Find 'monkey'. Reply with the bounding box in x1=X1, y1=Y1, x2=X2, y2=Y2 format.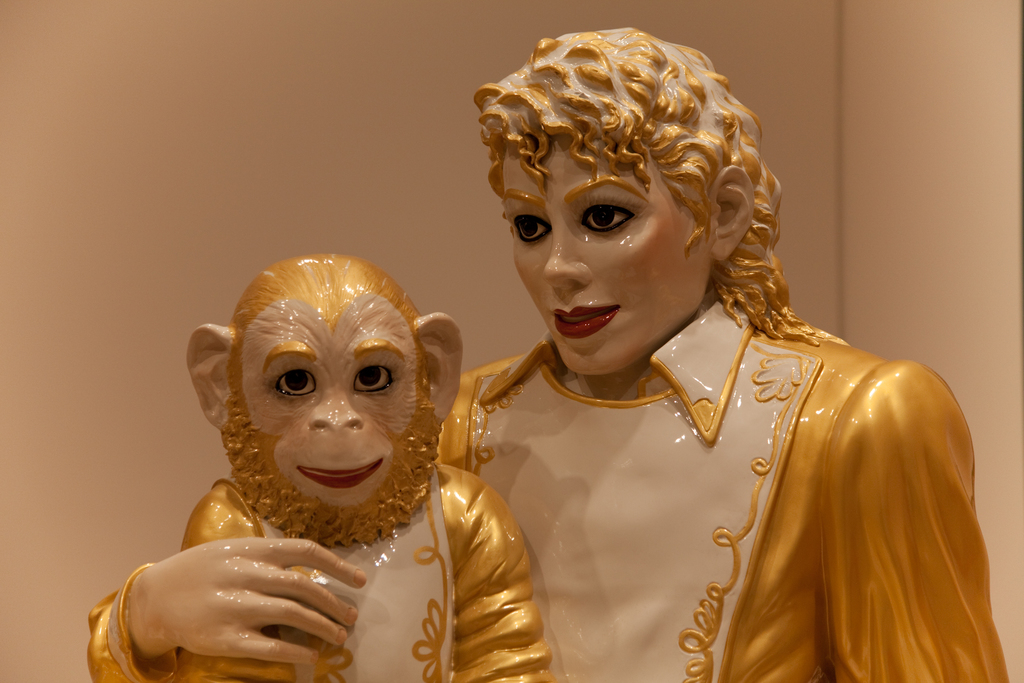
x1=165, y1=252, x2=553, y2=682.
